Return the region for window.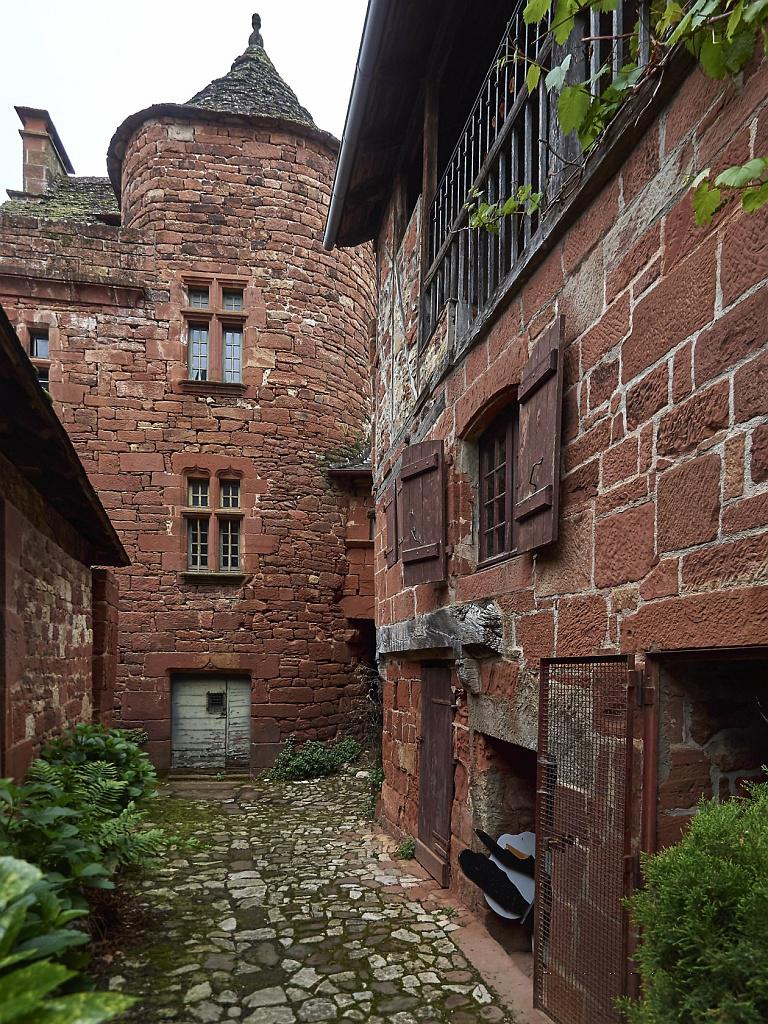
[left=217, top=514, right=242, bottom=572].
